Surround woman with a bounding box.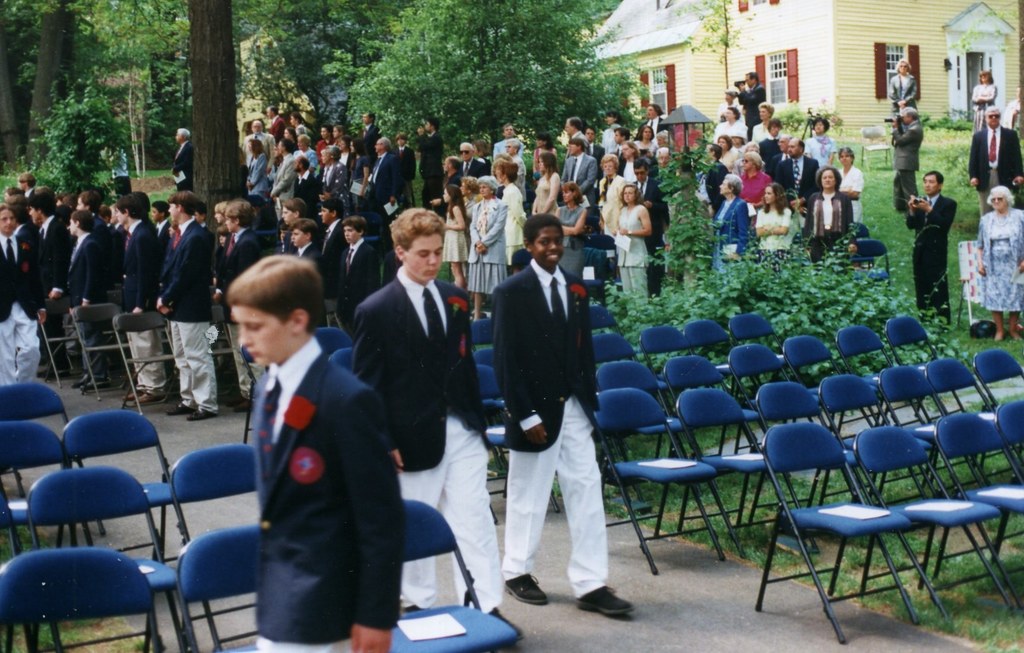
left=242, top=138, right=269, bottom=199.
